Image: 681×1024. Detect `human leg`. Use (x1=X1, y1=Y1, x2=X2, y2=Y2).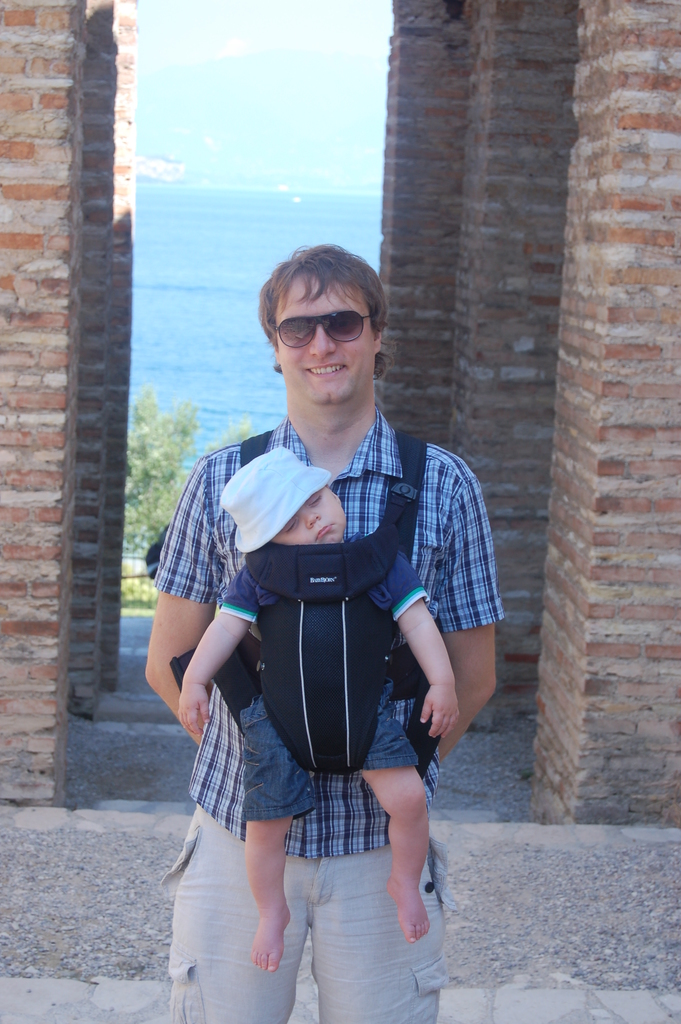
(x1=316, y1=851, x2=447, y2=1023).
